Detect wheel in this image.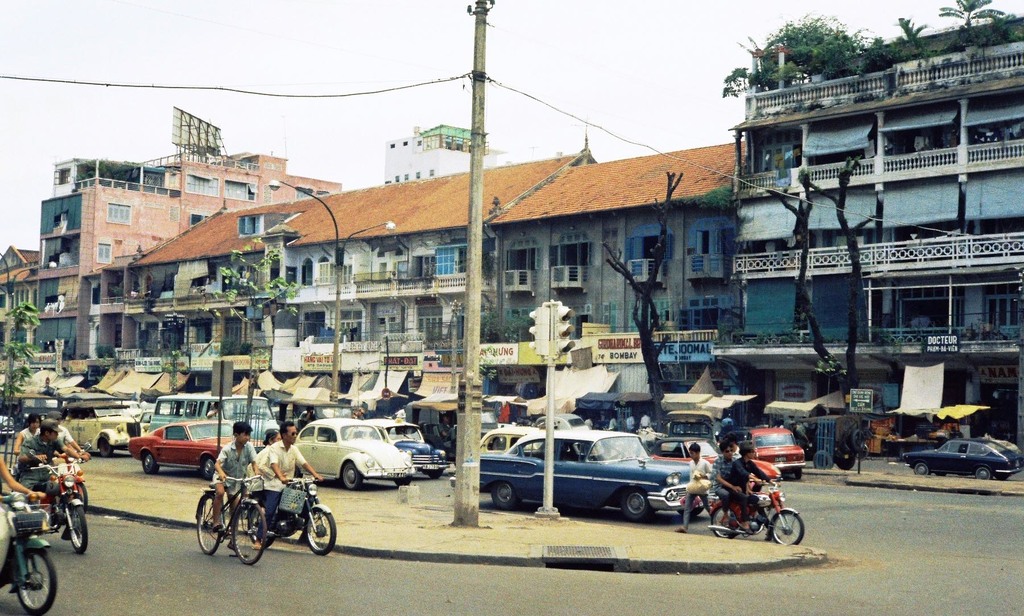
Detection: 67,507,85,550.
